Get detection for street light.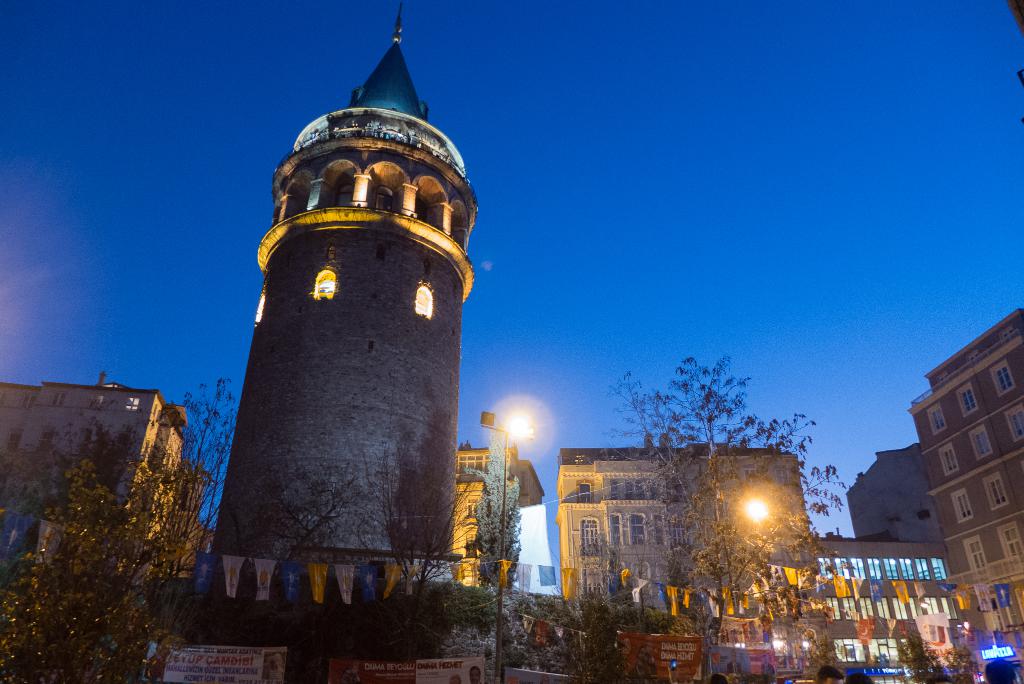
Detection: 479:415:527:679.
